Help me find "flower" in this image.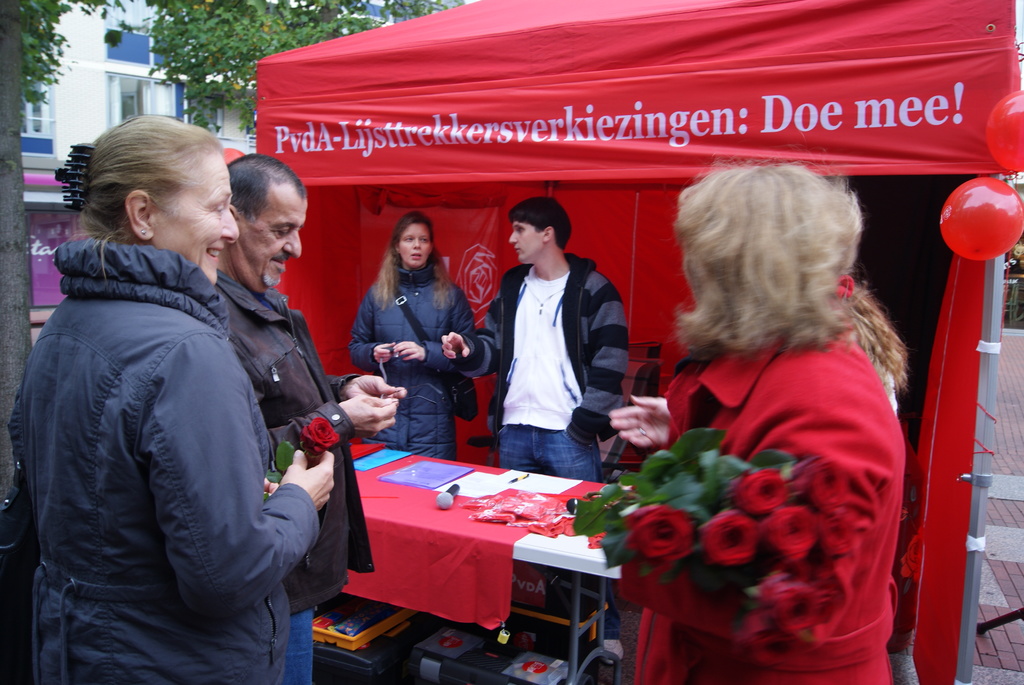
Found it: {"x1": 703, "y1": 505, "x2": 766, "y2": 566}.
